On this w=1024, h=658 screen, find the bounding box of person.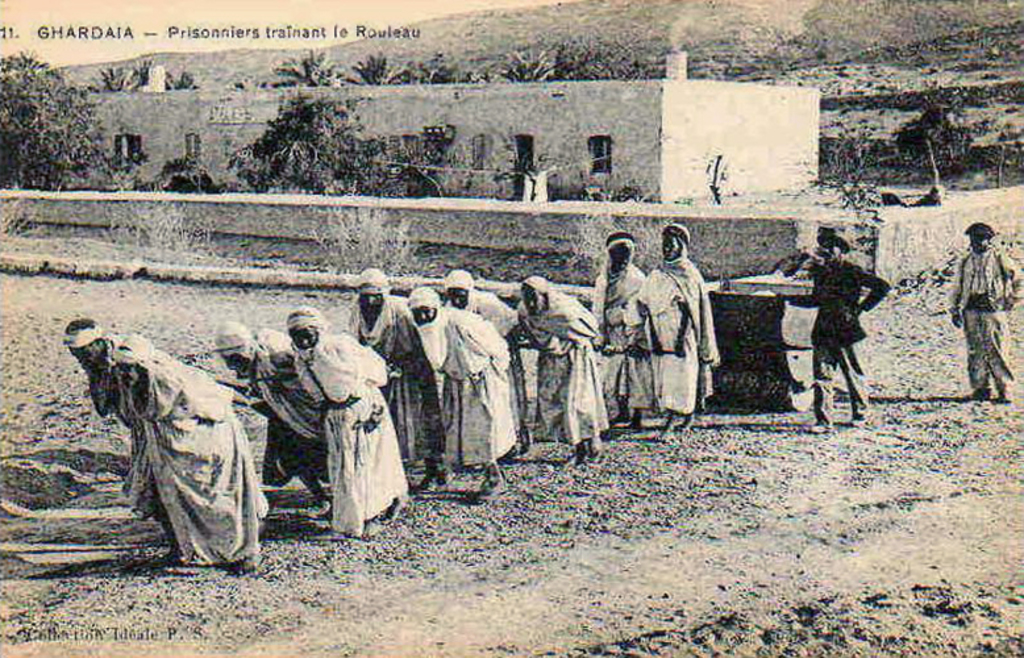
Bounding box: <bbox>519, 275, 611, 458</bbox>.
